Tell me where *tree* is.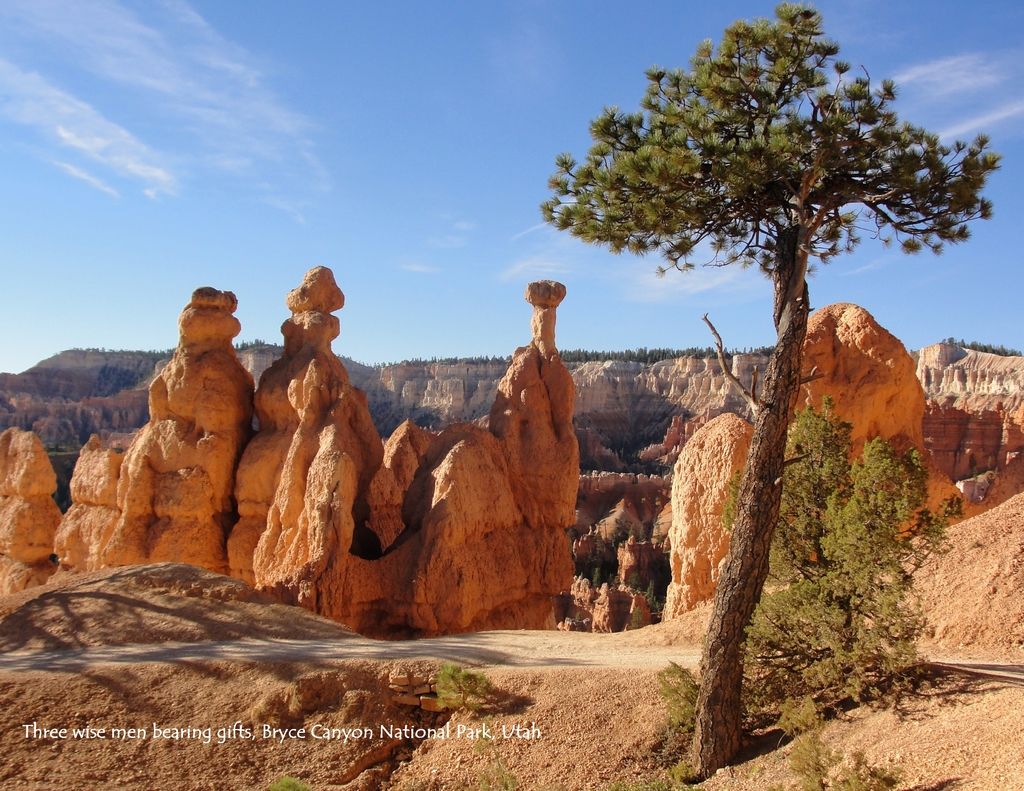
*tree* is at {"x1": 662, "y1": 394, "x2": 964, "y2": 736}.
